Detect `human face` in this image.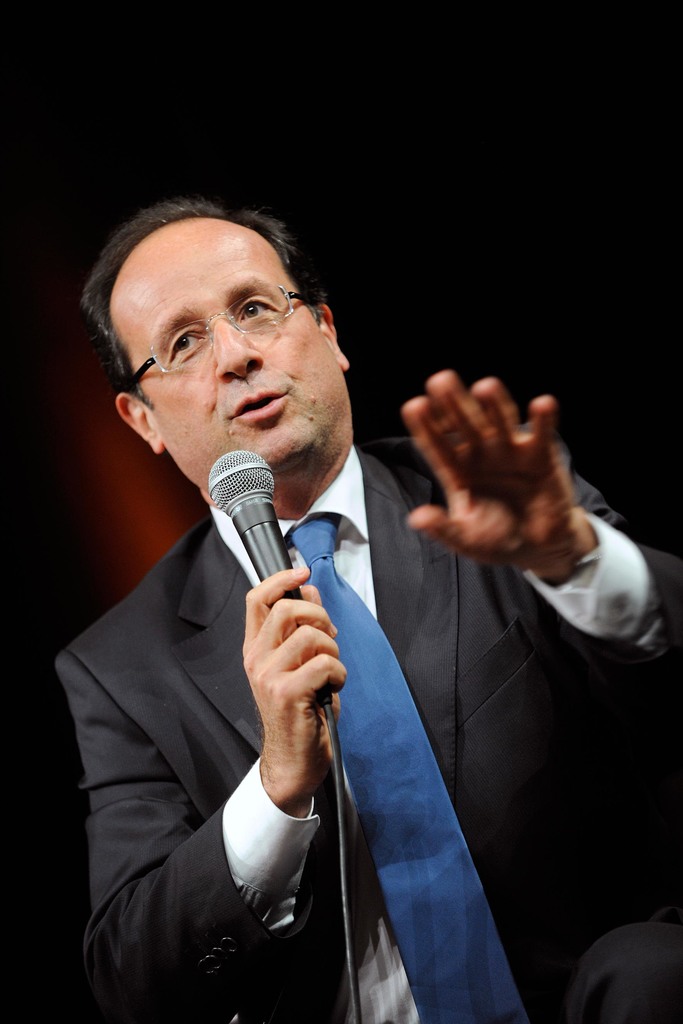
Detection: 108:213:344:476.
